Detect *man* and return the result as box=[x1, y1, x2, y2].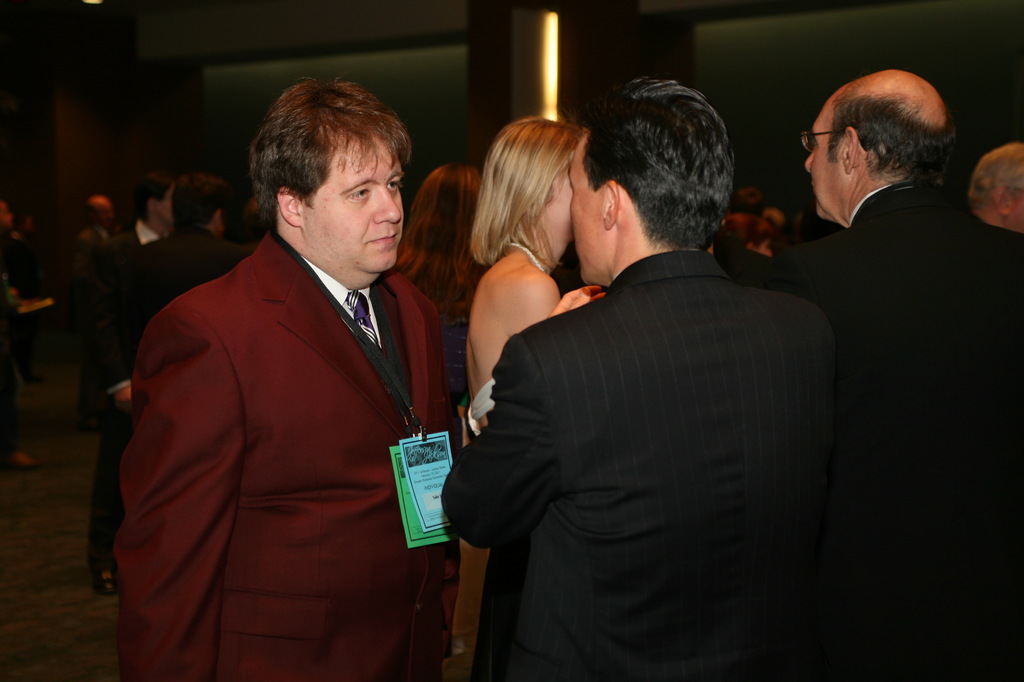
box=[118, 75, 461, 681].
